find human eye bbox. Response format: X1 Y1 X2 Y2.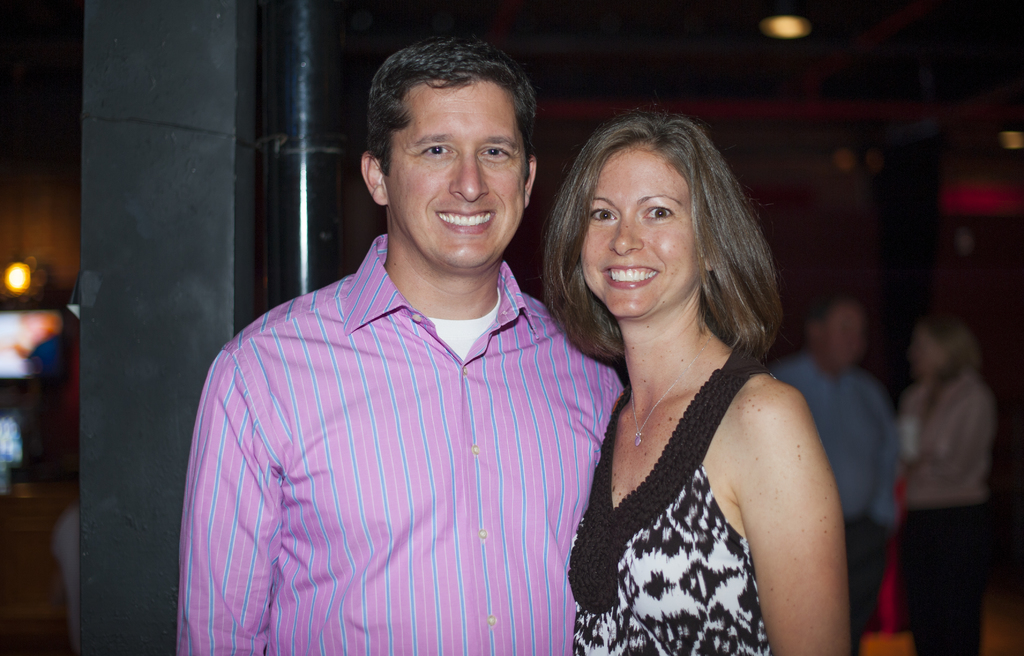
640 202 677 227.
